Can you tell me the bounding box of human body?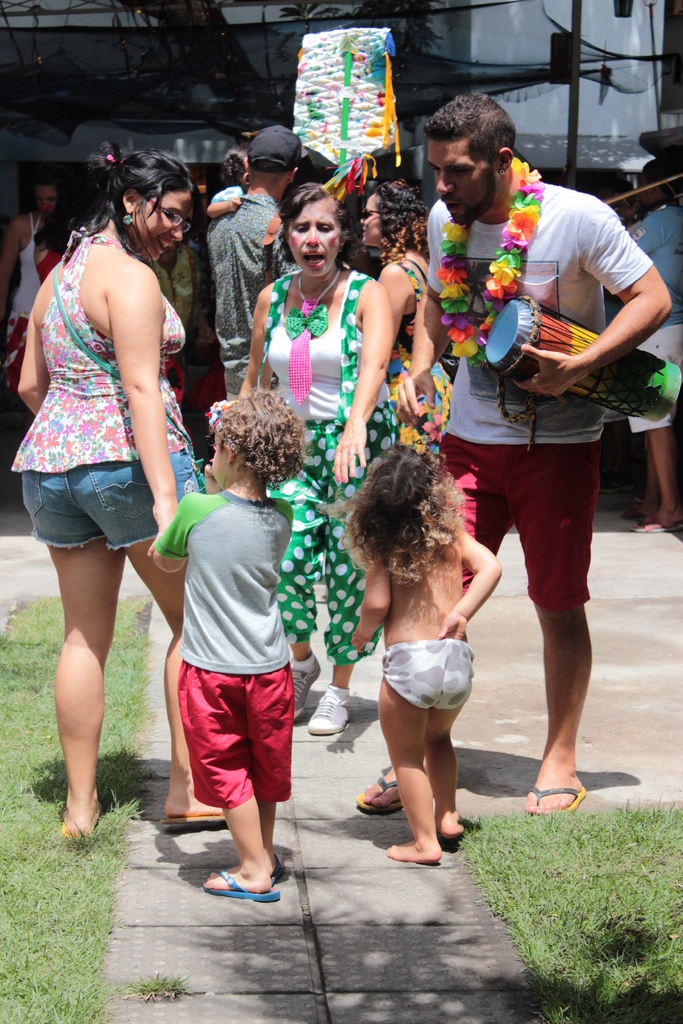
locate(139, 381, 307, 893).
